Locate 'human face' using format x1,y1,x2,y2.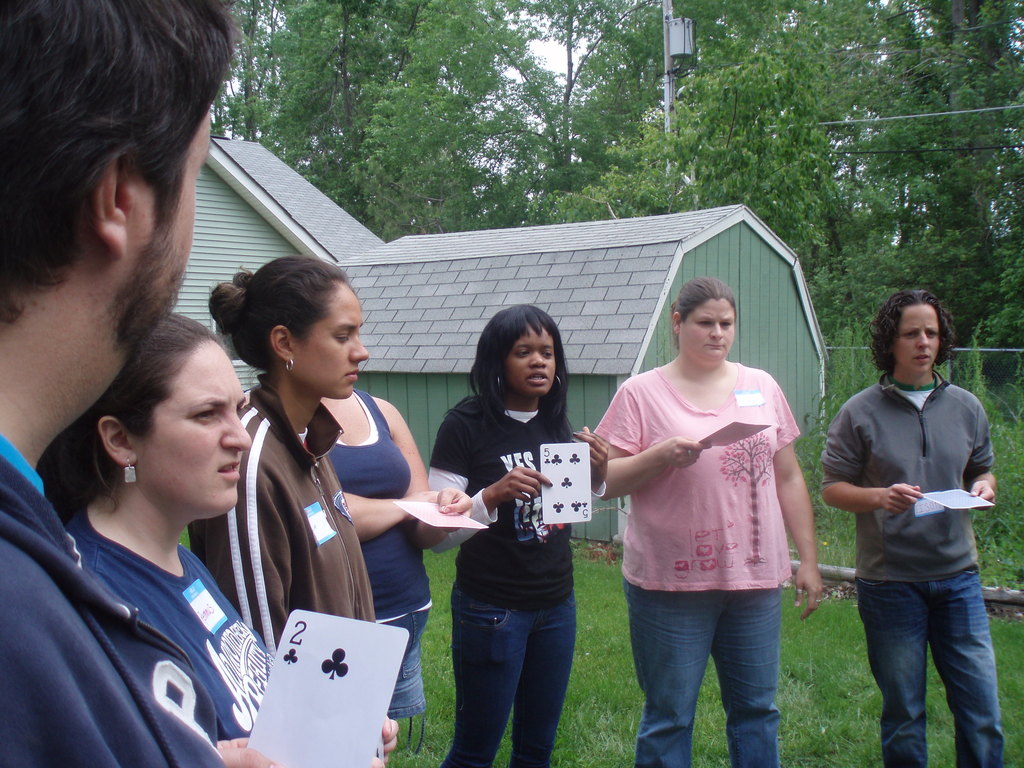
899,304,938,373.
